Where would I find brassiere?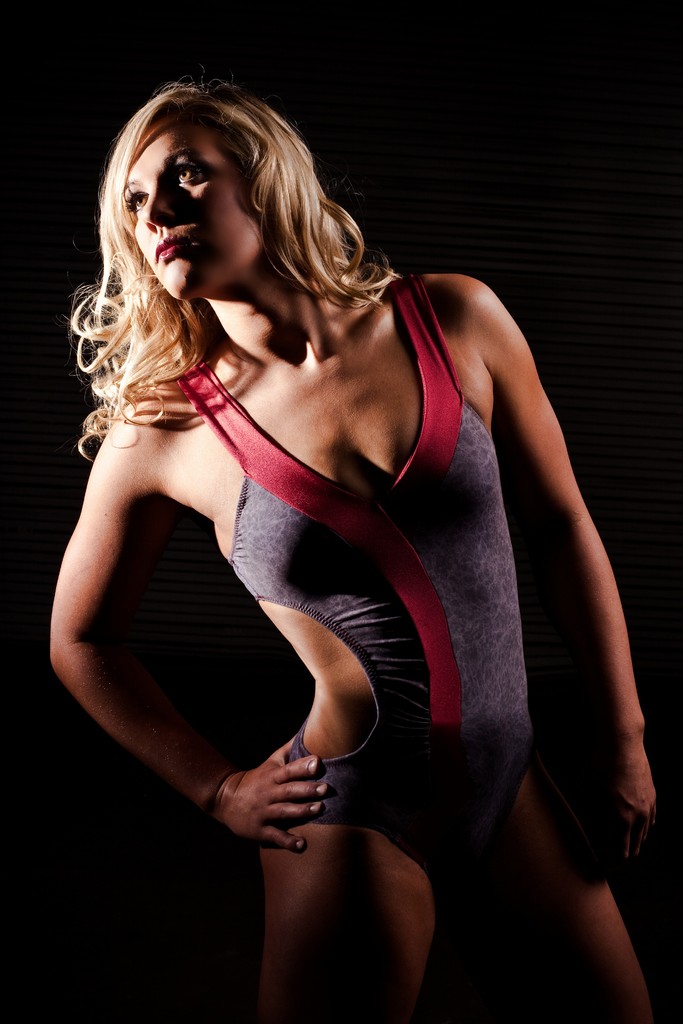
At [148, 255, 493, 690].
